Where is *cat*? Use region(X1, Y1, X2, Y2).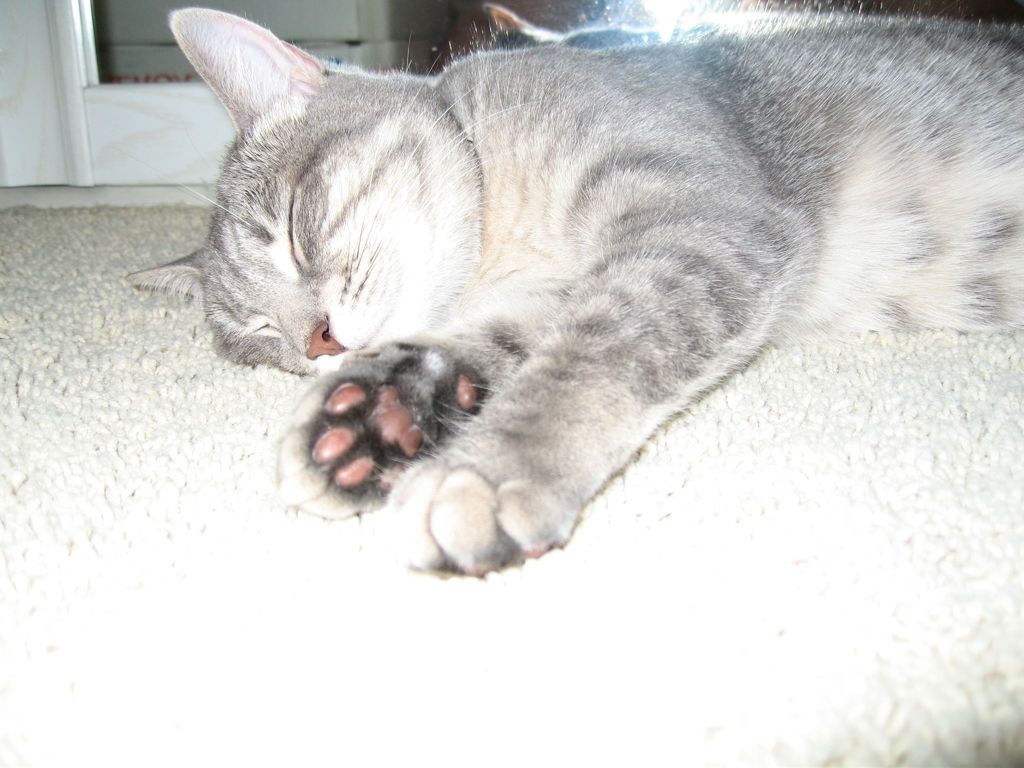
region(119, 0, 1023, 577).
